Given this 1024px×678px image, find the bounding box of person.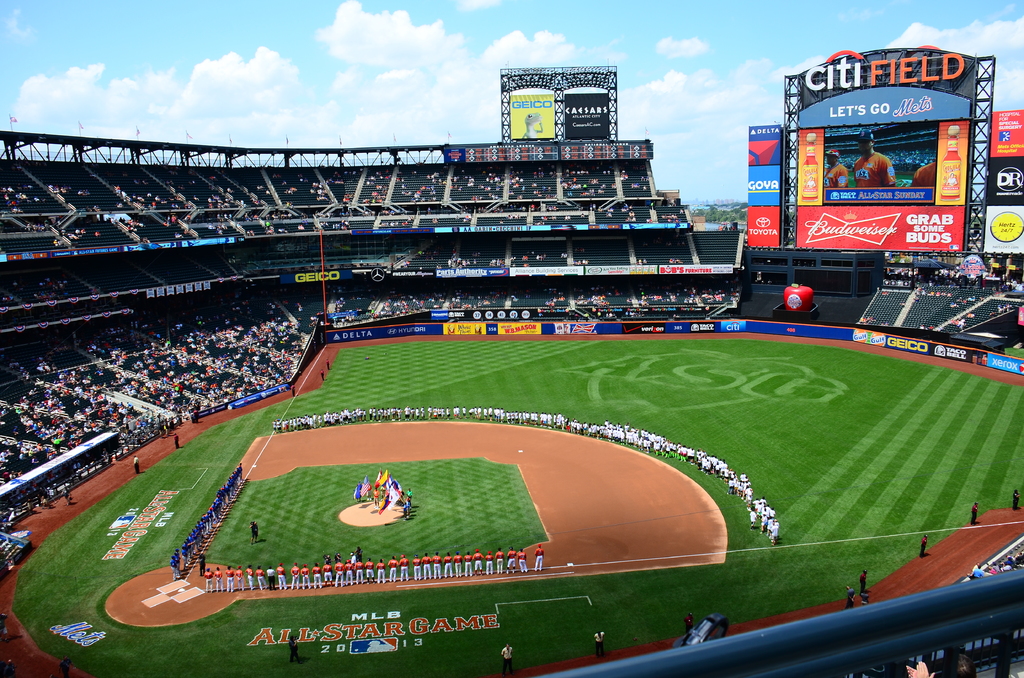
(left=354, top=549, right=362, bottom=560).
